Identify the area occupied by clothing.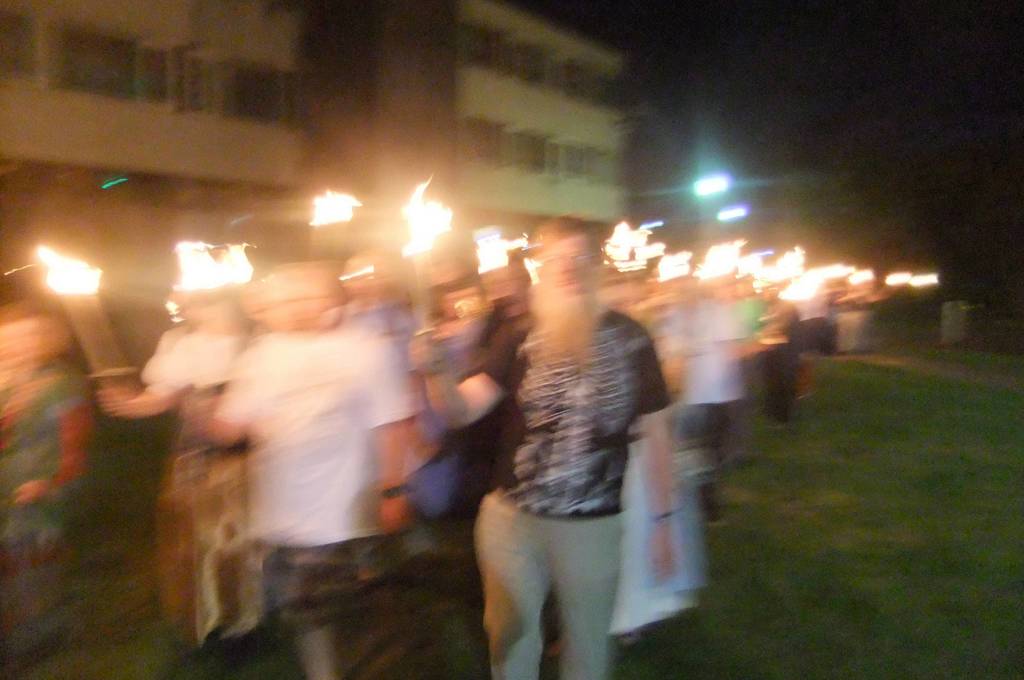
Area: left=0, top=351, right=95, bottom=652.
